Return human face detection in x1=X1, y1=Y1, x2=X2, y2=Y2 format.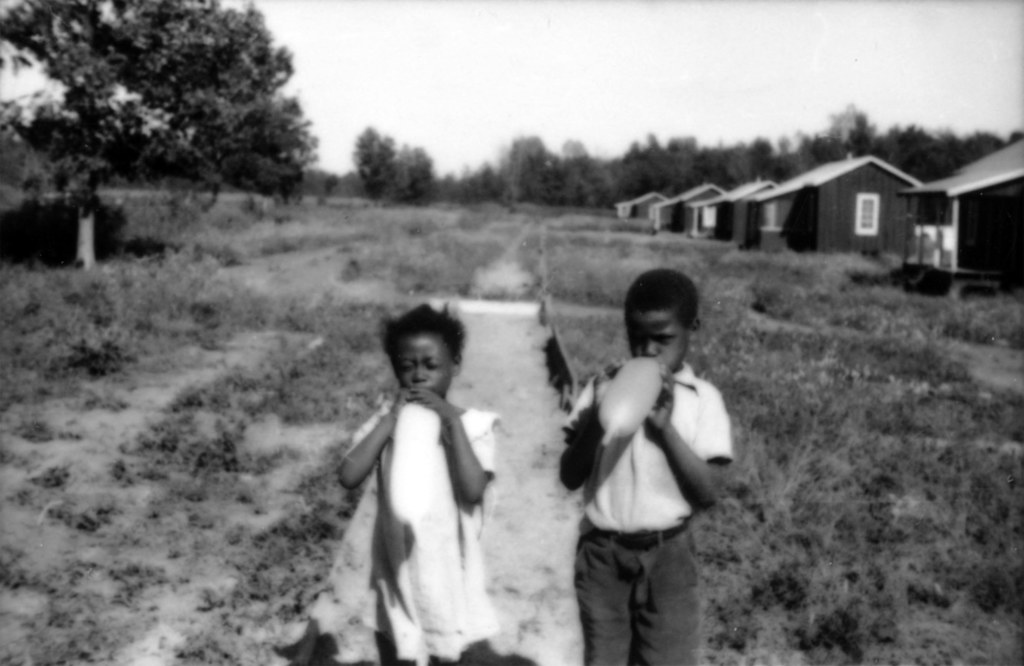
x1=390, y1=329, x2=453, y2=401.
